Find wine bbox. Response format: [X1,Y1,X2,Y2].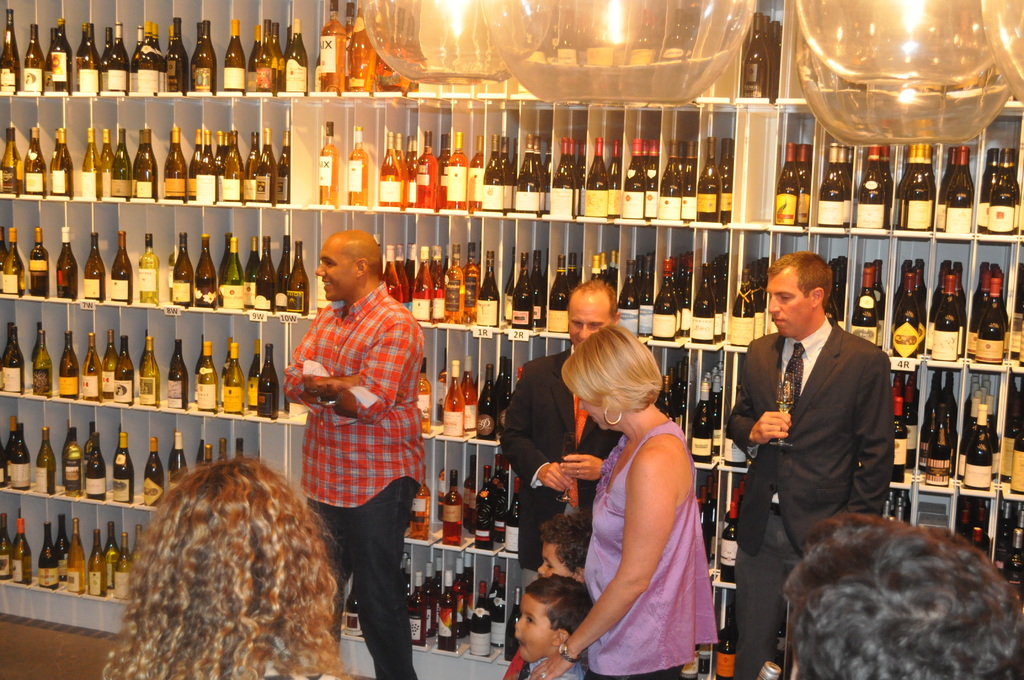
[105,329,118,398].
